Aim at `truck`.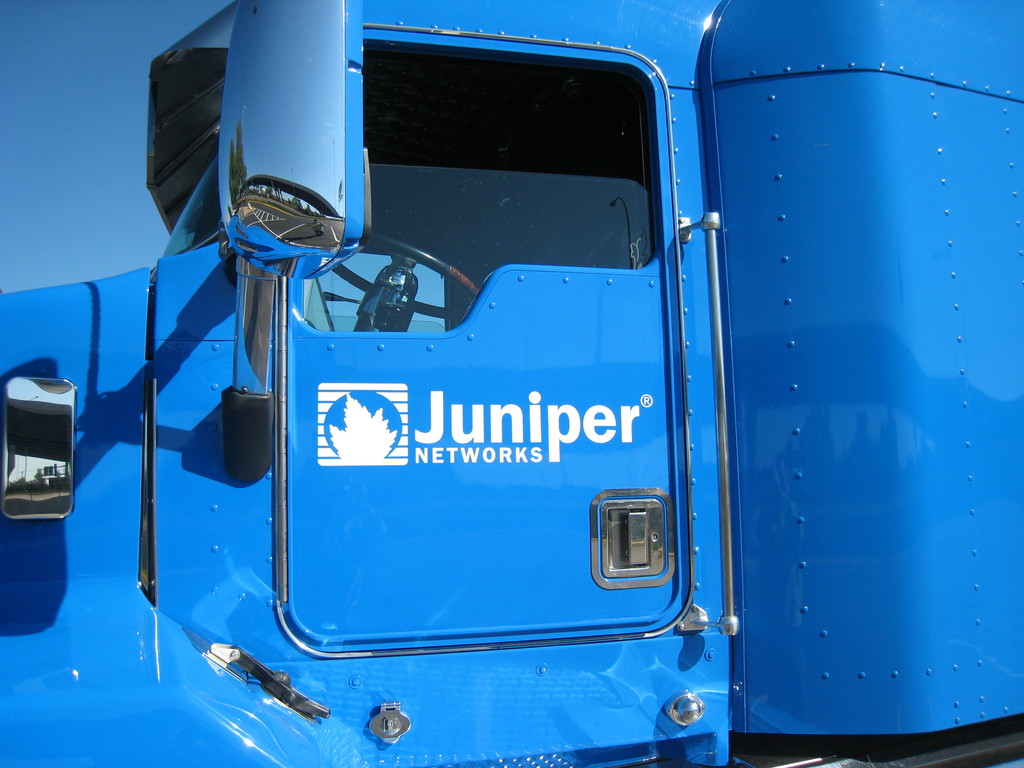
Aimed at 2, 12, 1023, 767.
